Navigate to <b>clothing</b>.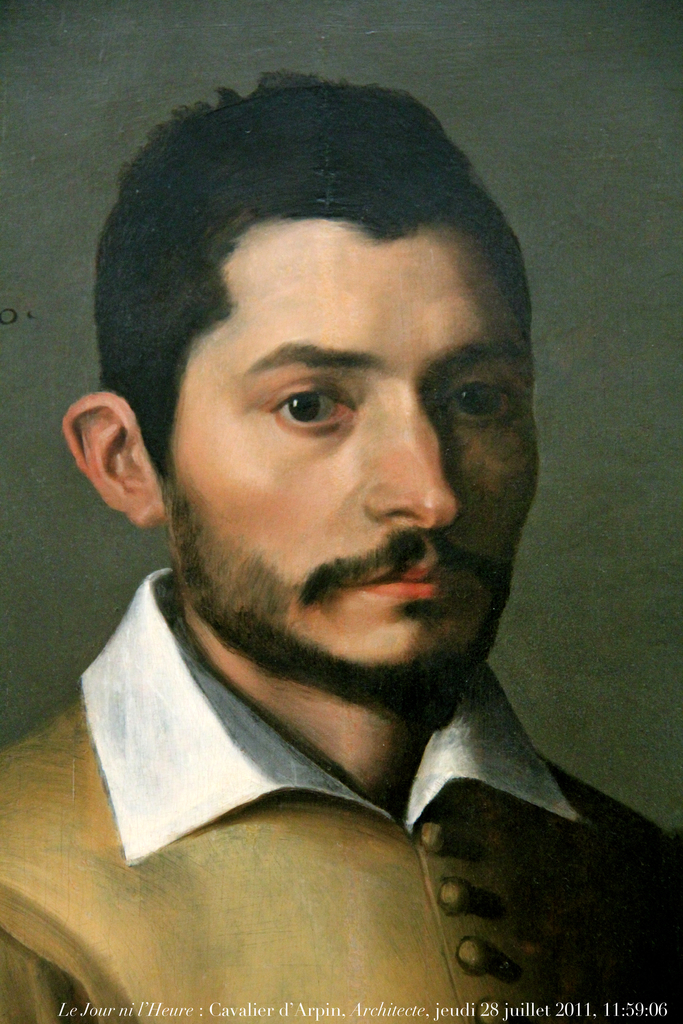
Navigation target: 0:556:682:1023.
